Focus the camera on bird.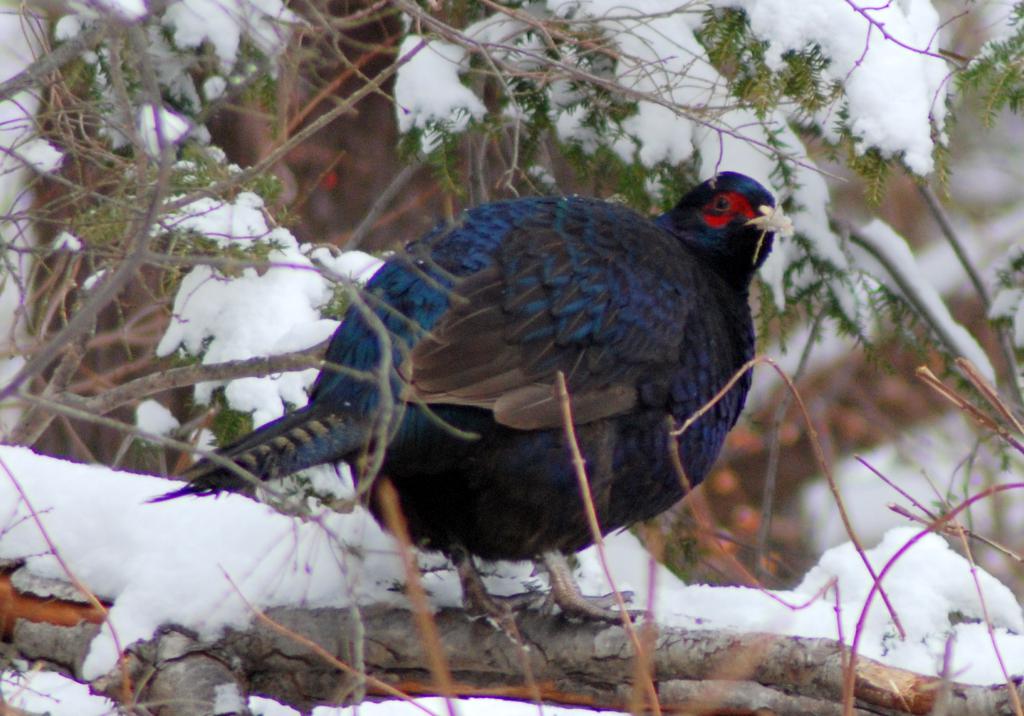
Focus region: <bbox>237, 180, 746, 594</bbox>.
